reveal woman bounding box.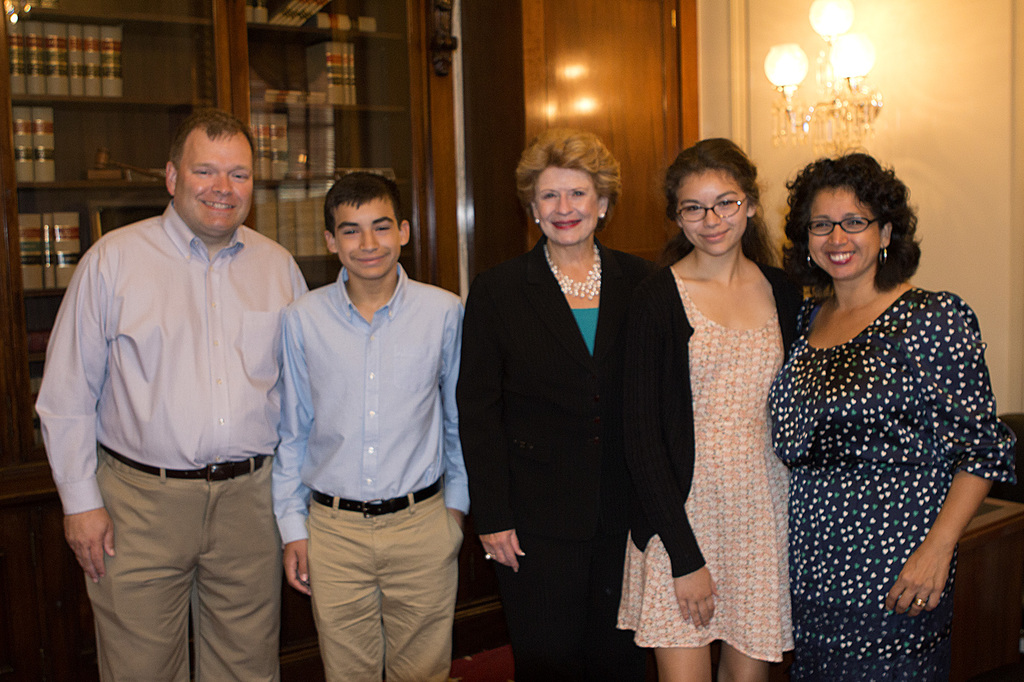
Revealed: l=645, t=132, r=818, b=681.
